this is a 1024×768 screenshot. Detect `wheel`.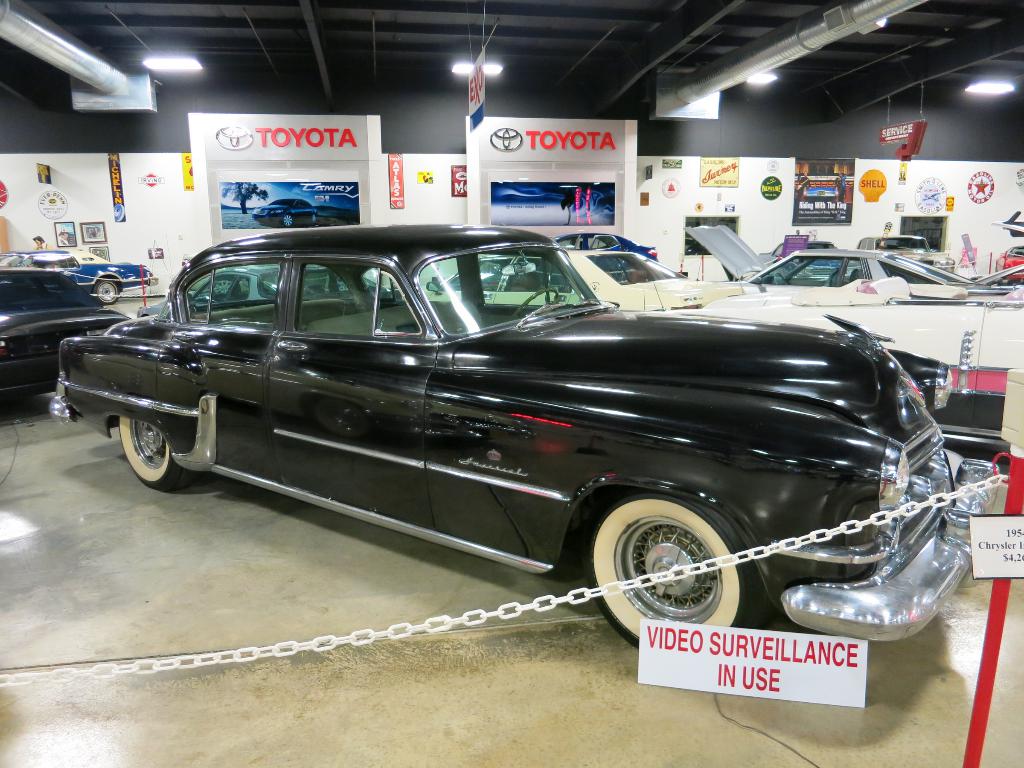
x1=115, y1=416, x2=202, y2=488.
